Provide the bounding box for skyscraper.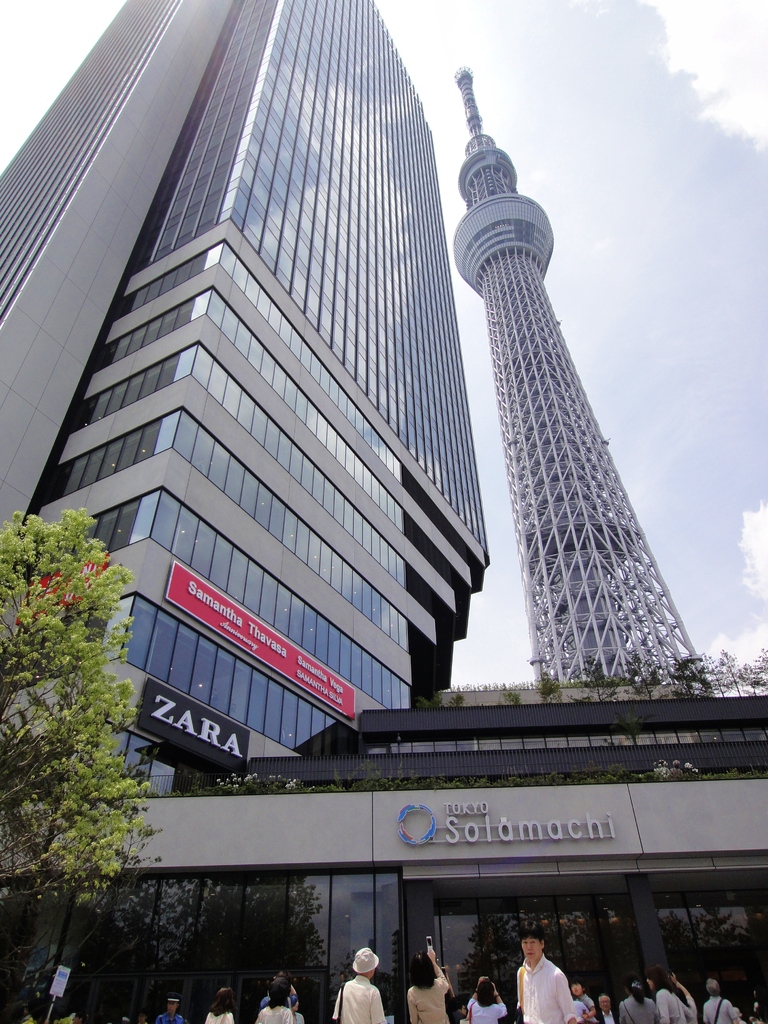
421/108/704/761.
